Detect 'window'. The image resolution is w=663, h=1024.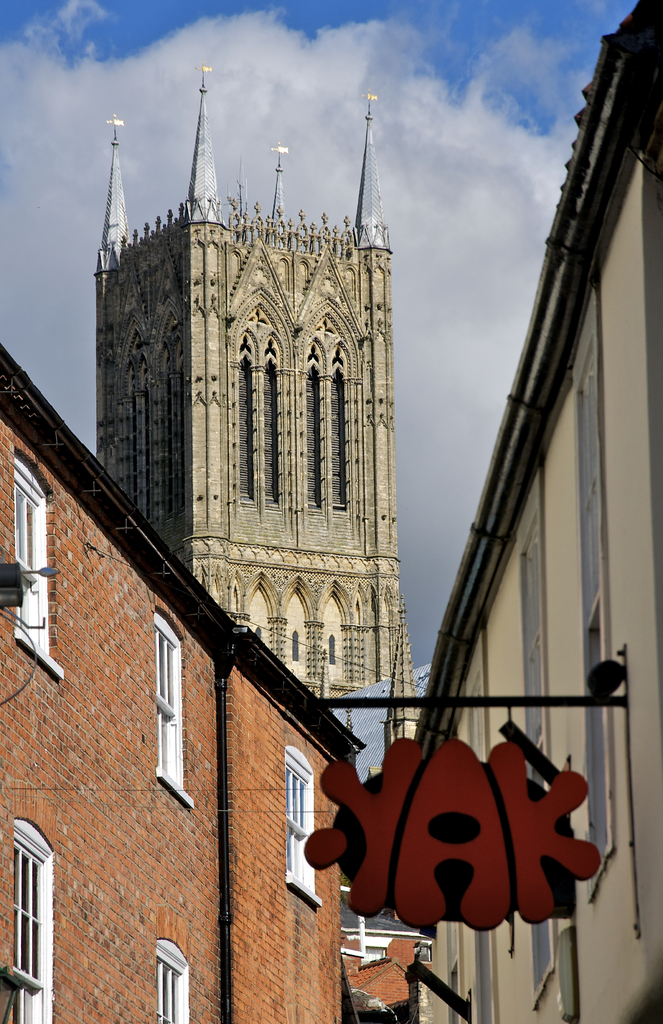
(280,743,327,913).
